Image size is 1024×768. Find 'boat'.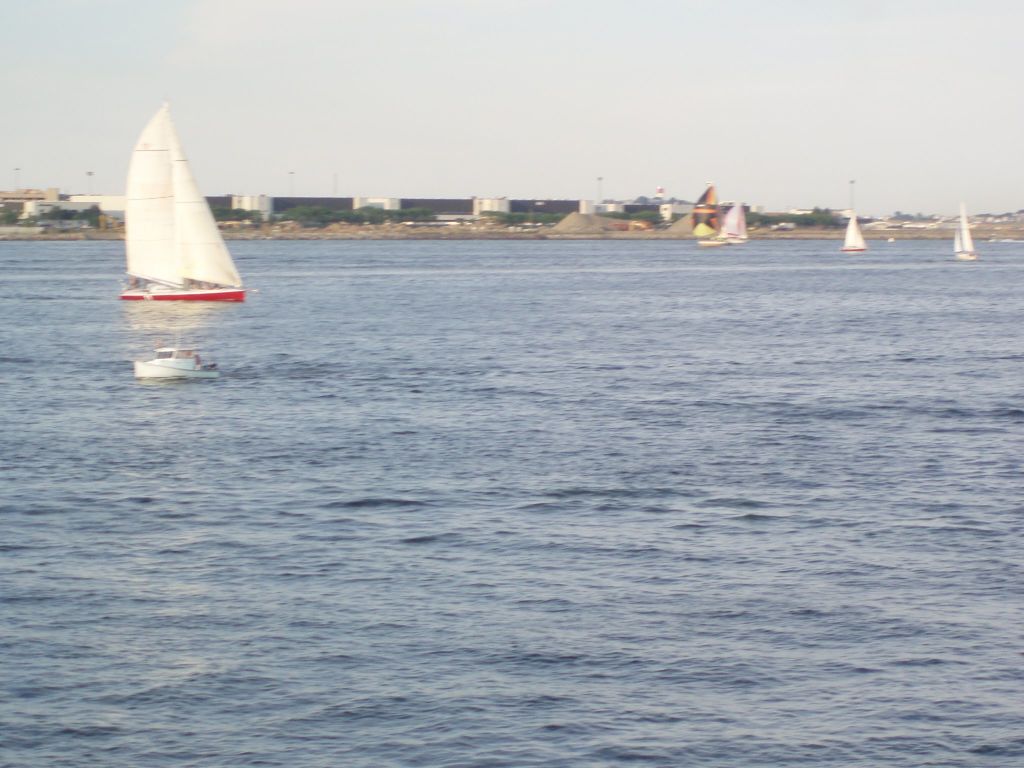
x1=122 y1=104 x2=251 y2=303.
